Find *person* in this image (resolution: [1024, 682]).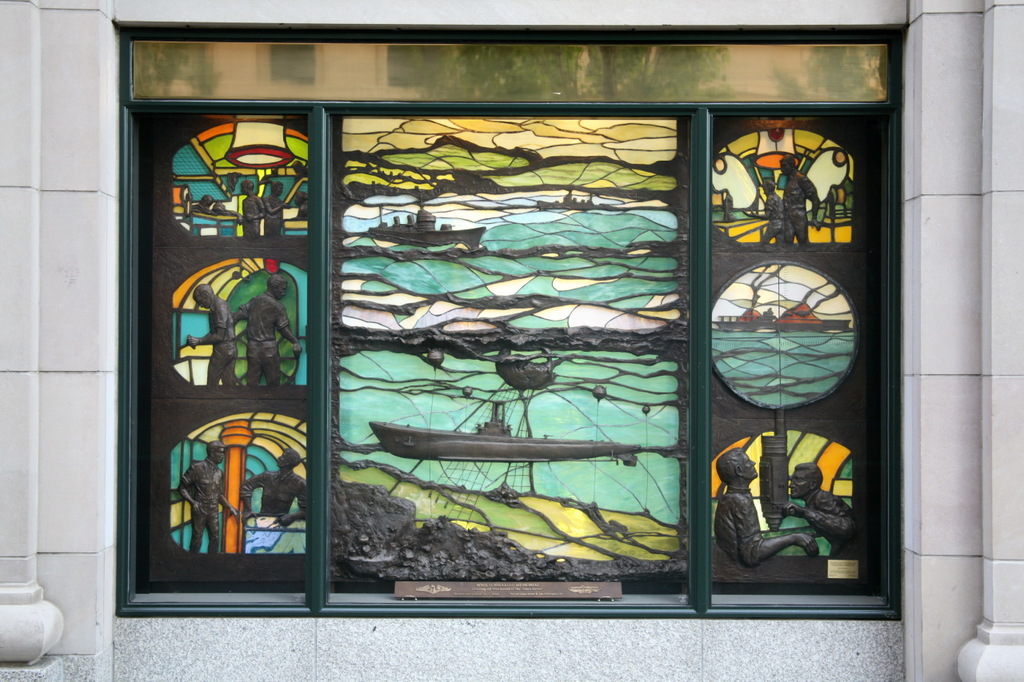
l=175, t=440, r=238, b=554.
